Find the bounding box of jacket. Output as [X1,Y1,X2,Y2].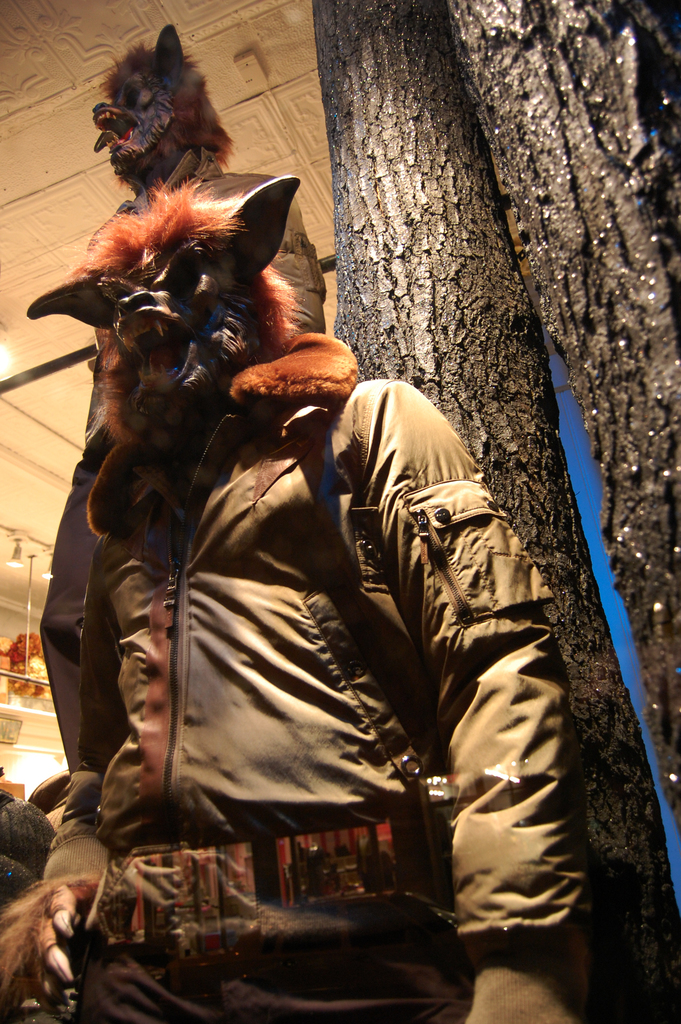
[34,131,583,950].
